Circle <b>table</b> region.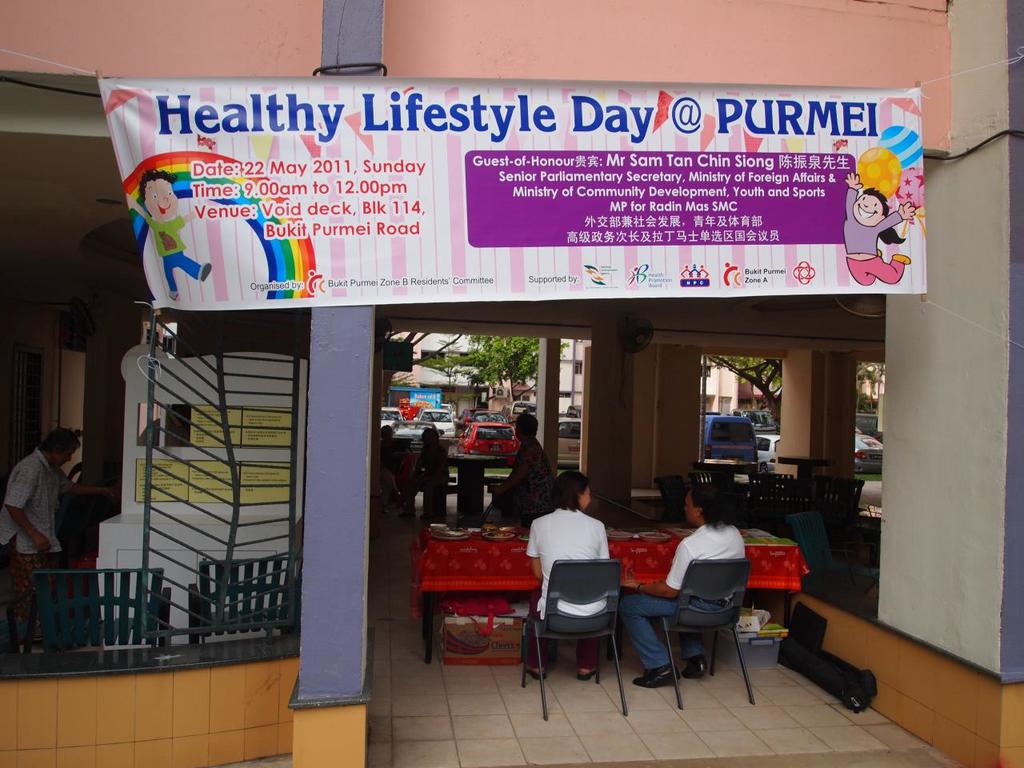
Region: l=414, t=522, r=816, b=659.
